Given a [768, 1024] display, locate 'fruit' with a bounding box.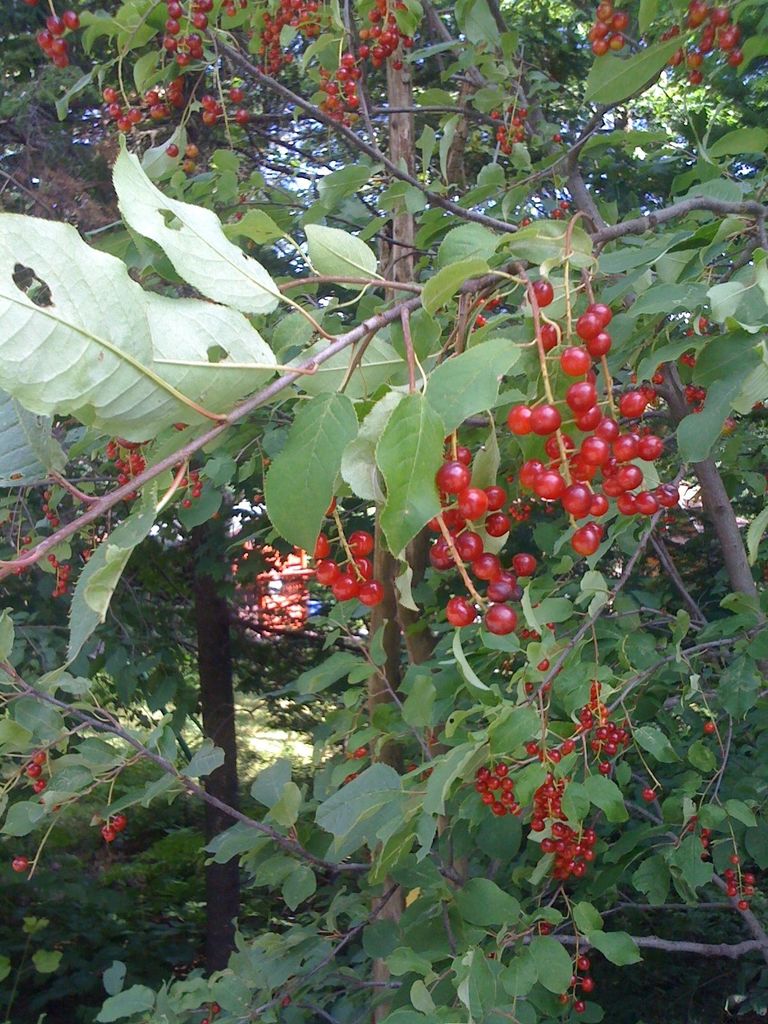
Located: bbox=(559, 200, 571, 213).
